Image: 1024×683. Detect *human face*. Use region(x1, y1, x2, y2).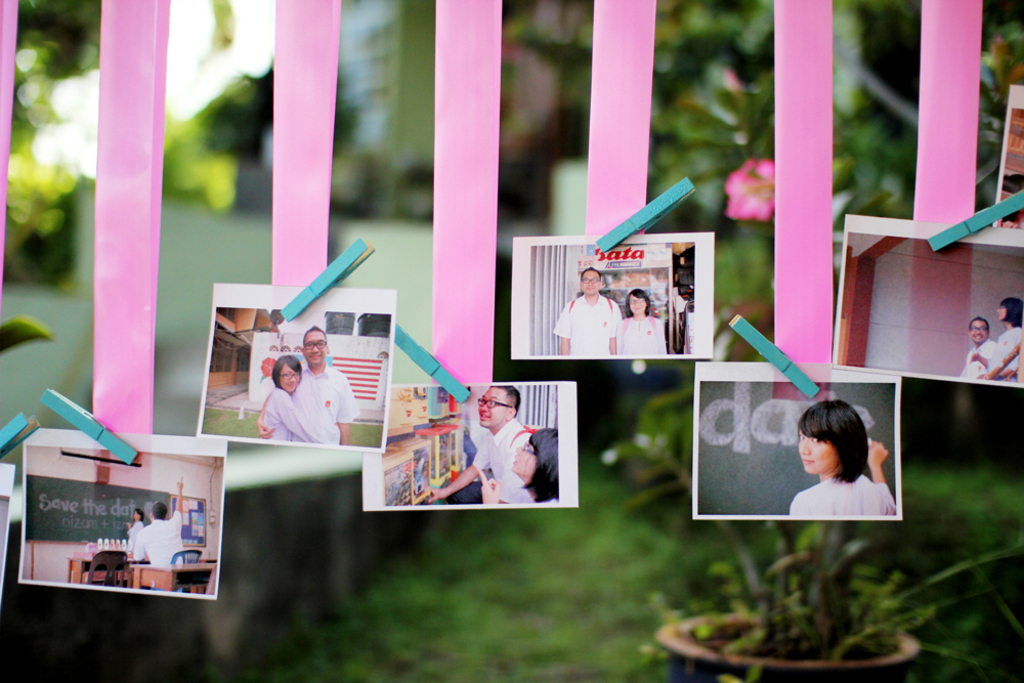
region(474, 382, 513, 426).
